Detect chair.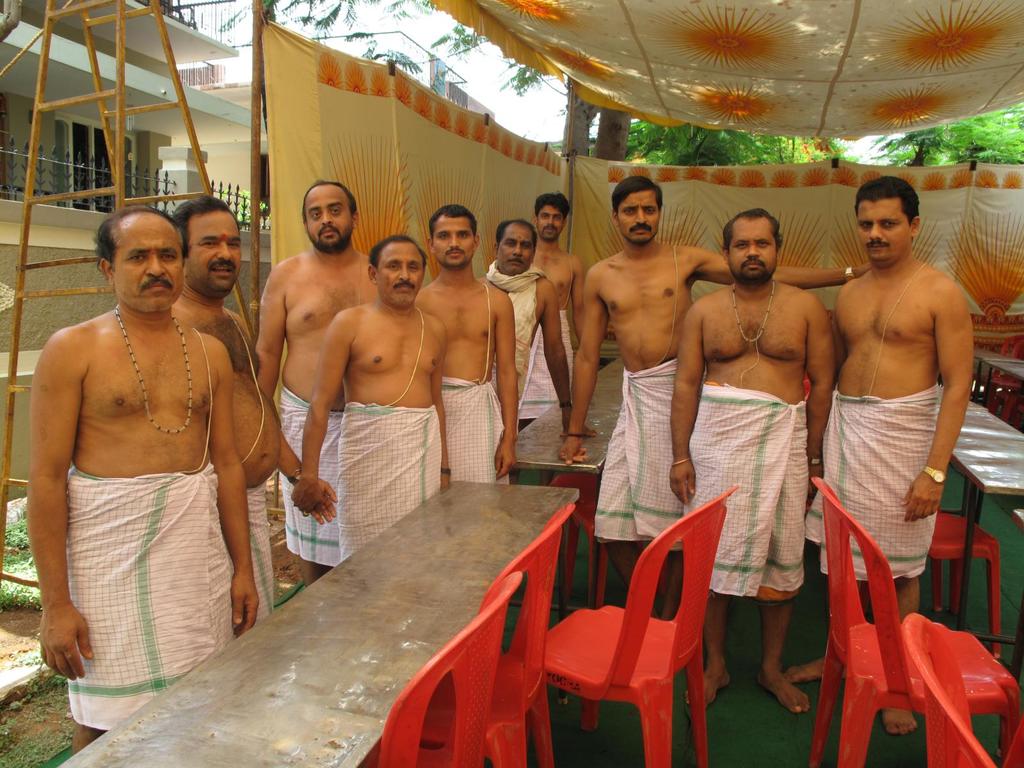
Detected at bbox=[796, 476, 1006, 767].
